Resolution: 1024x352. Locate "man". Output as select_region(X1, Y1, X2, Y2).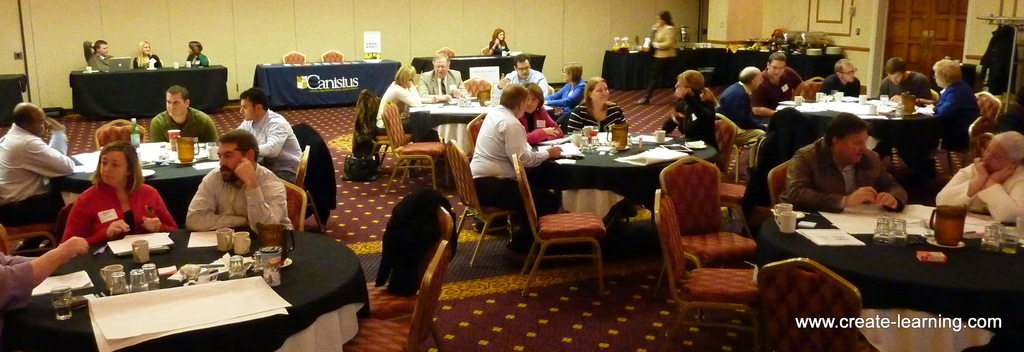
select_region(719, 65, 761, 164).
